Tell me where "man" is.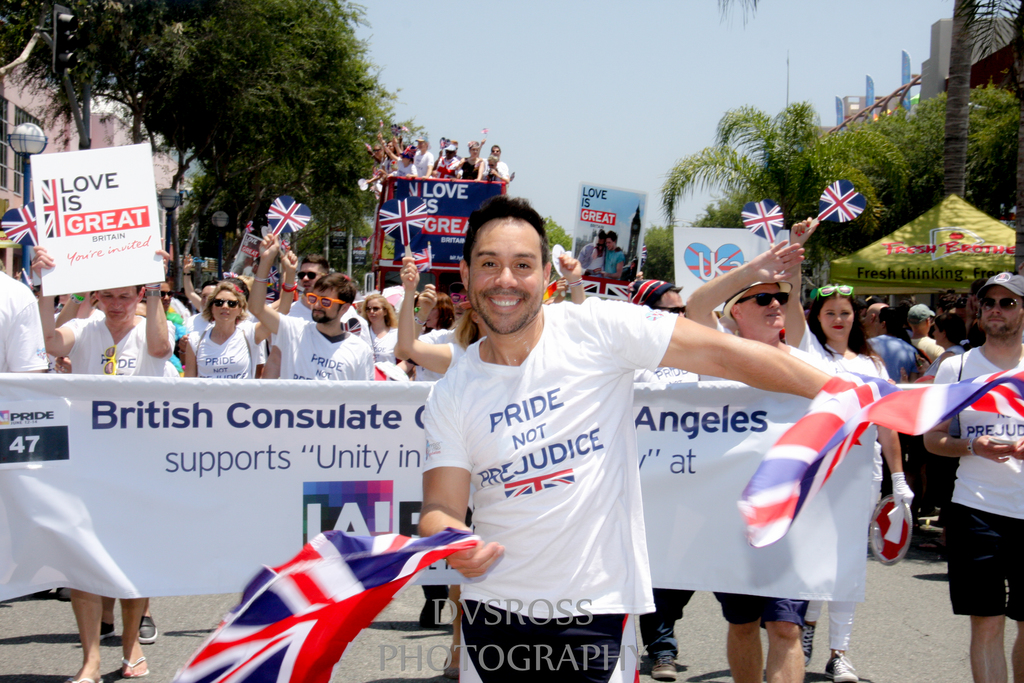
"man" is at <region>627, 279, 697, 680</region>.
